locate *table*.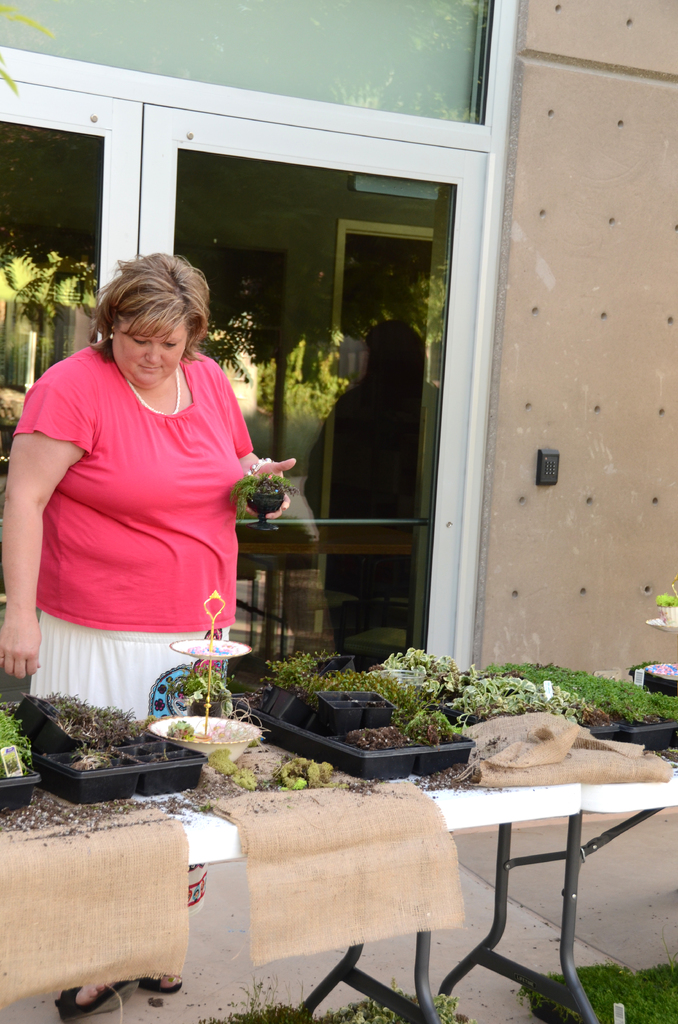
Bounding box: region(3, 630, 677, 1023).
